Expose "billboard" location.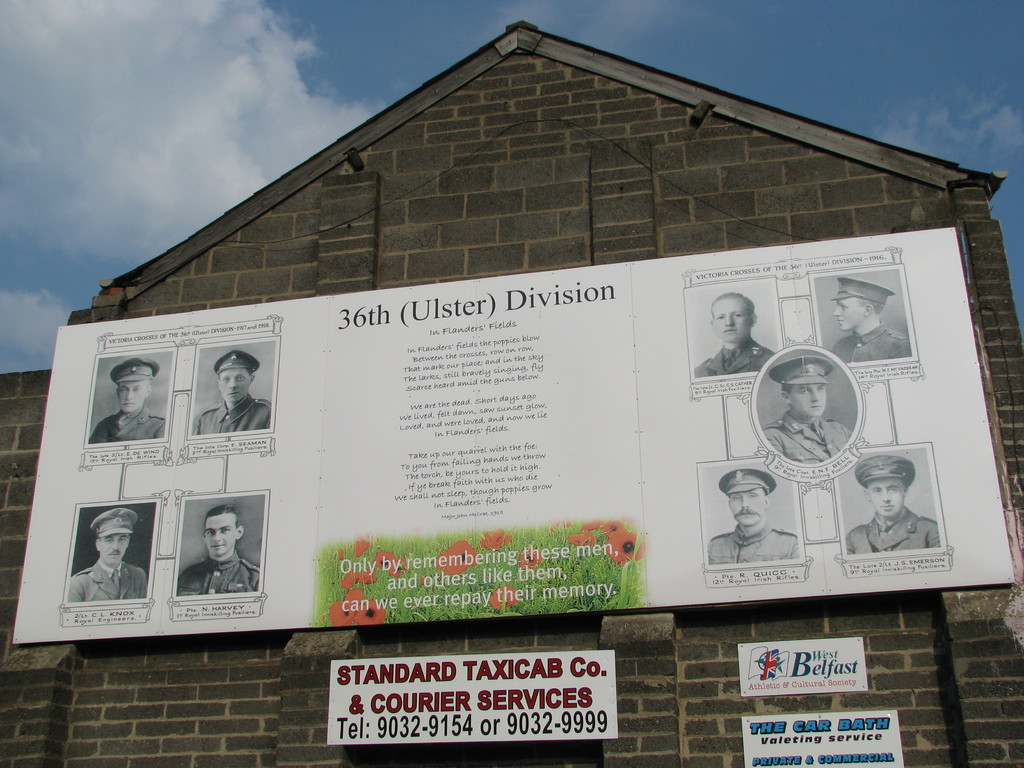
Exposed at 328, 643, 614, 745.
